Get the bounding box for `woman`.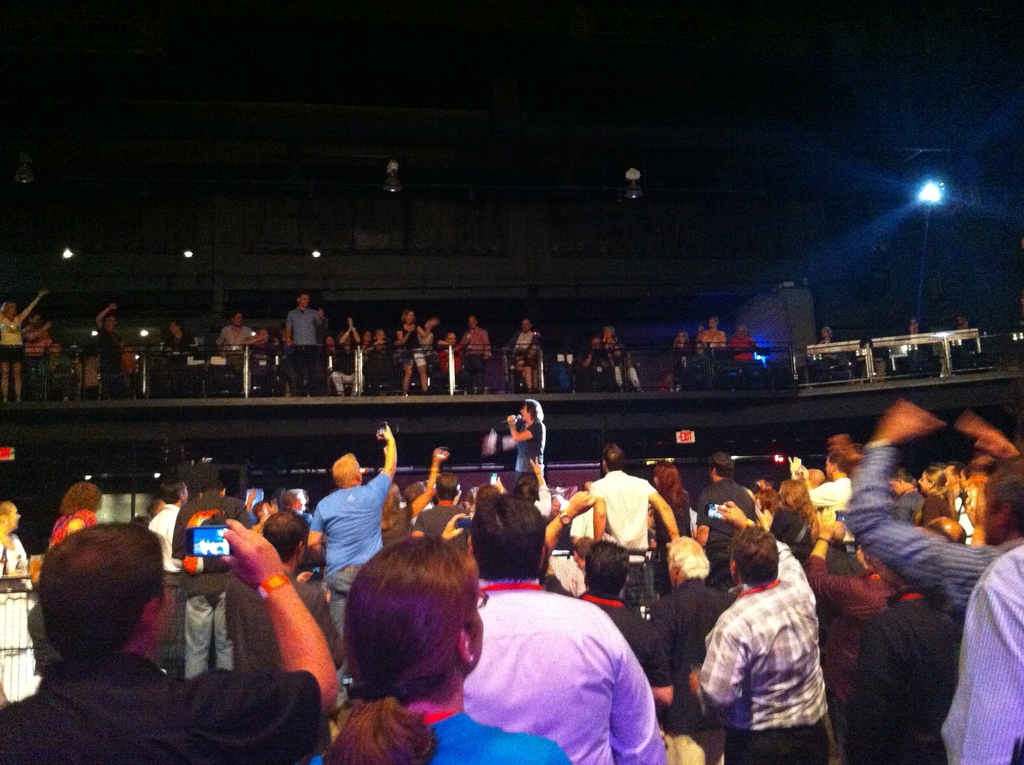
<bbox>394, 309, 438, 398</bbox>.
